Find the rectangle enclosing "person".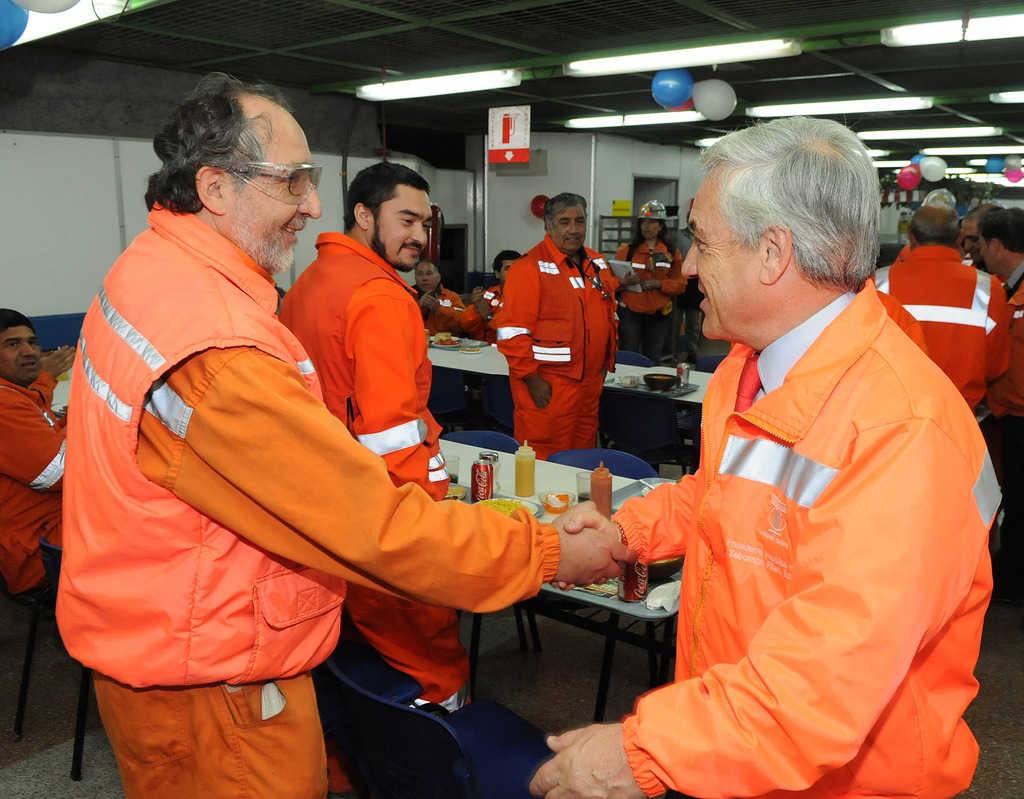
x1=269 y1=163 x2=438 y2=491.
